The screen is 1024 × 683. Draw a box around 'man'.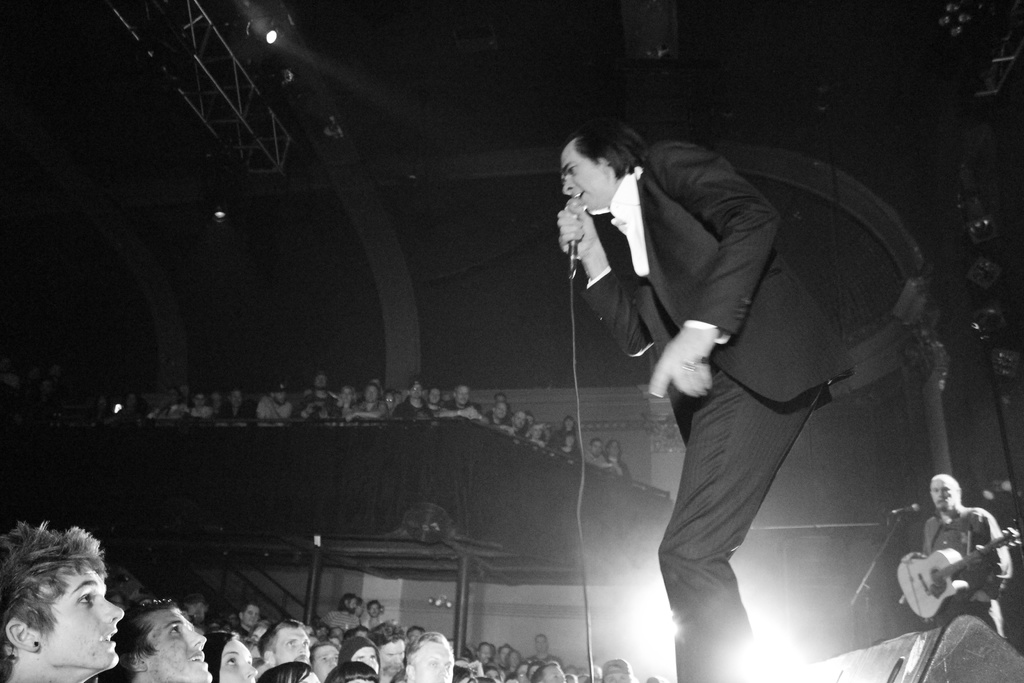
506:406:528:443.
